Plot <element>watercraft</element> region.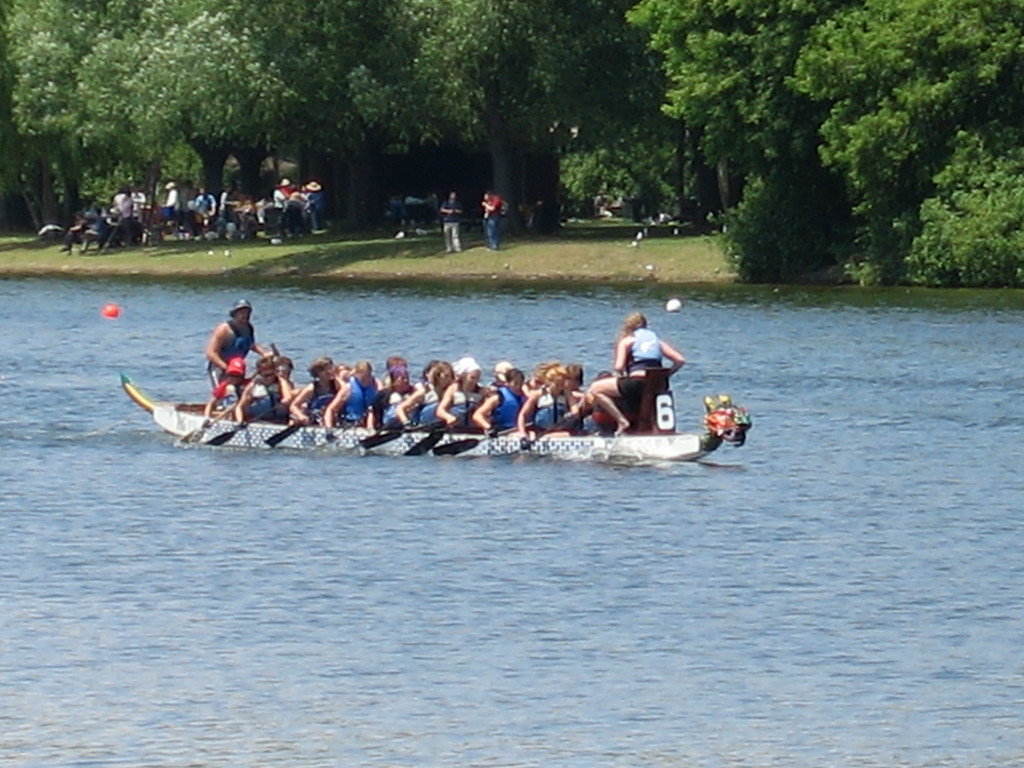
Plotted at box(118, 365, 751, 455).
